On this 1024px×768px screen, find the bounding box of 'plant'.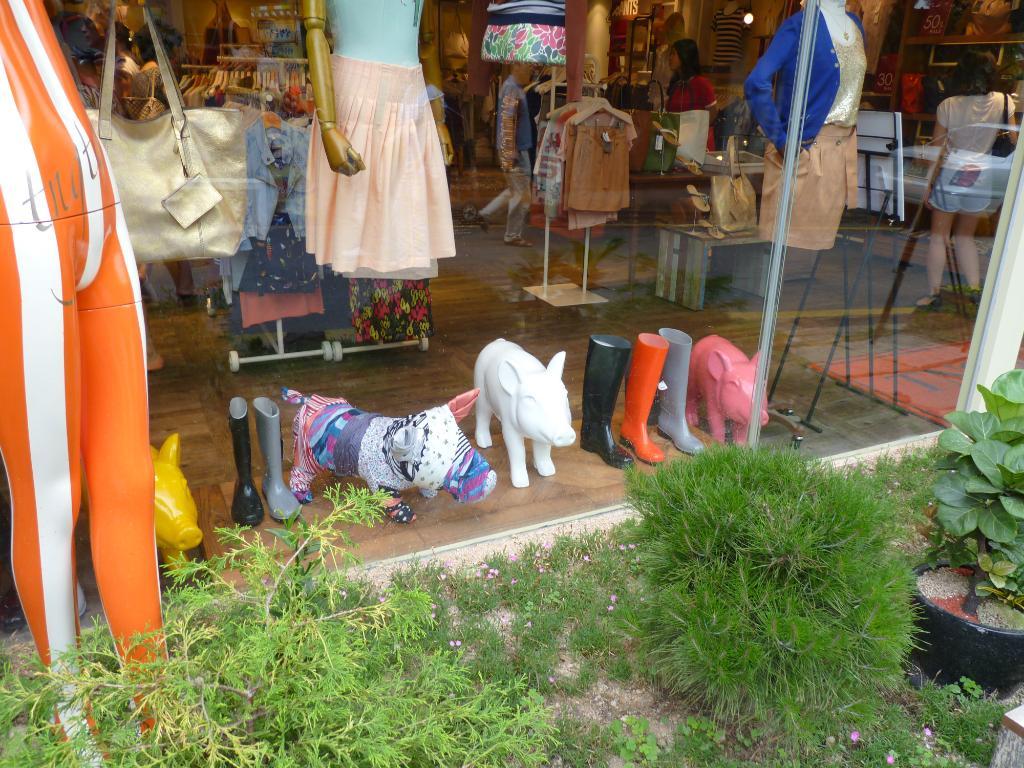
Bounding box: [x1=478, y1=538, x2=539, y2=604].
